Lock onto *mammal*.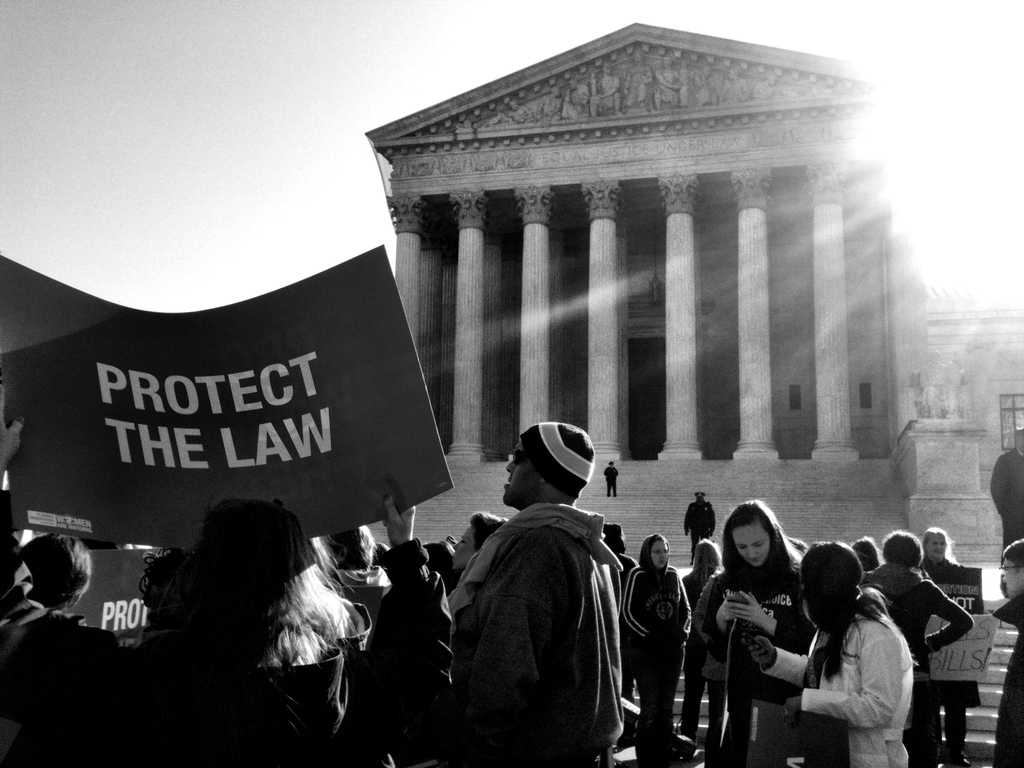
Locked: 989, 424, 1023, 548.
